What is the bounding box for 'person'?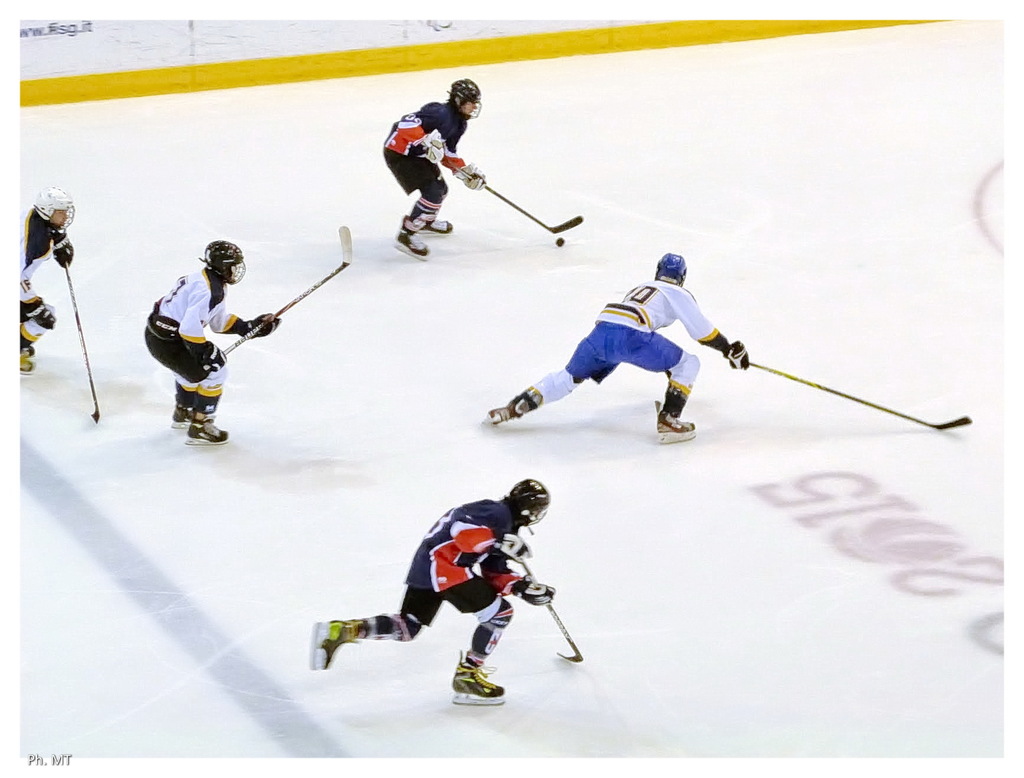
381,77,488,257.
